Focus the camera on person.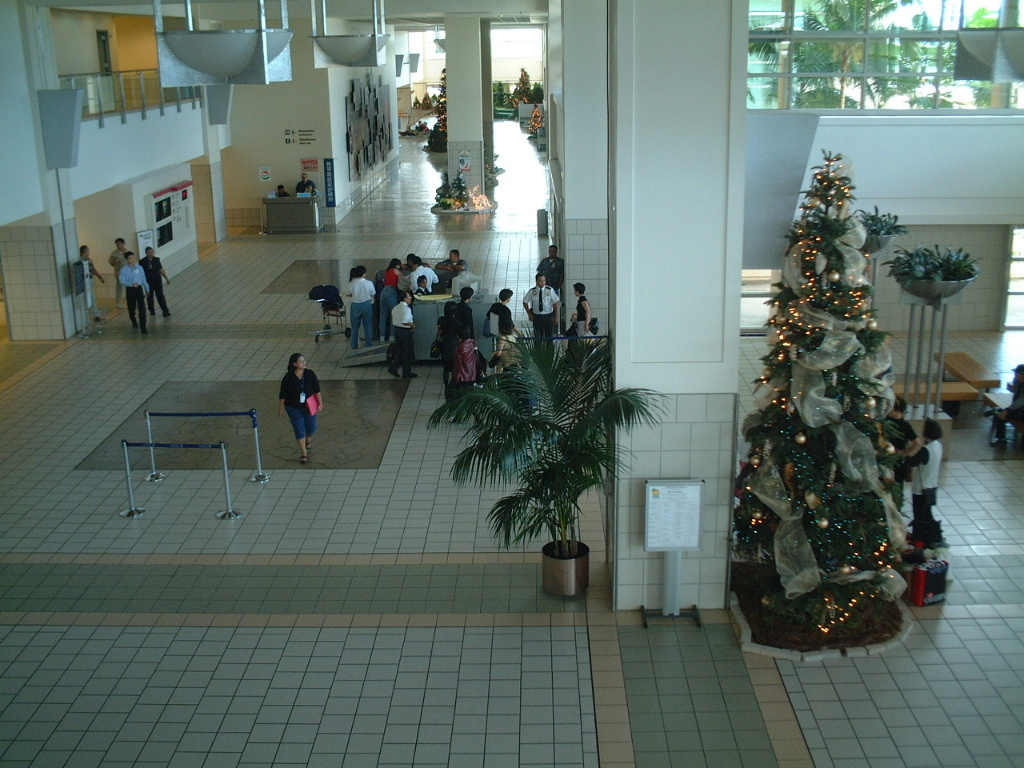
Focus region: box(390, 291, 417, 379).
